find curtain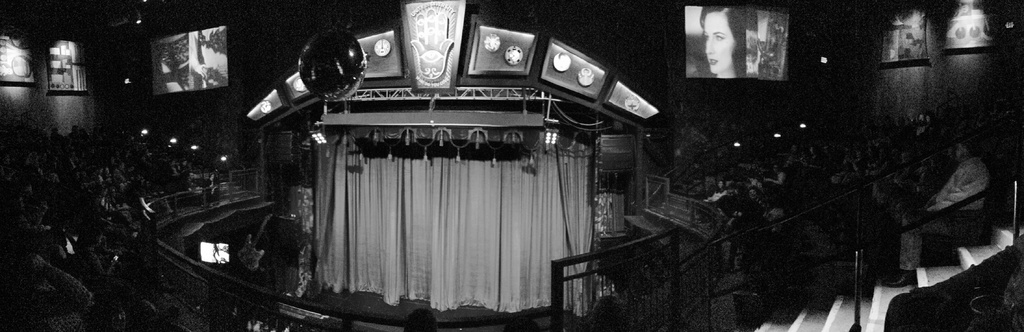
left=239, top=67, right=646, bottom=317
